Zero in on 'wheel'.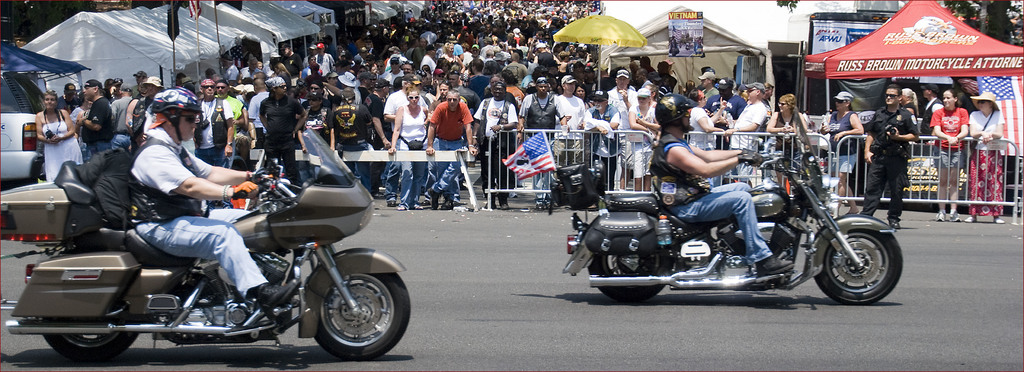
Zeroed in: box(817, 229, 903, 307).
